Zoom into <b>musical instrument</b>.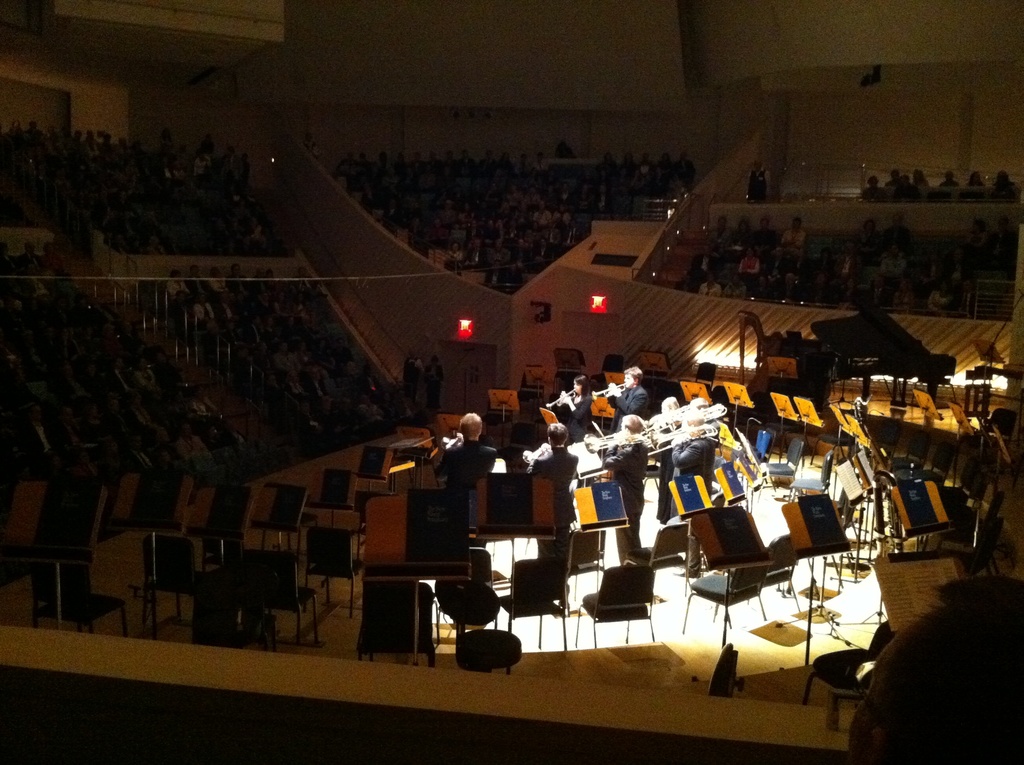
Zoom target: [x1=543, y1=382, x2=580, y2=412].
